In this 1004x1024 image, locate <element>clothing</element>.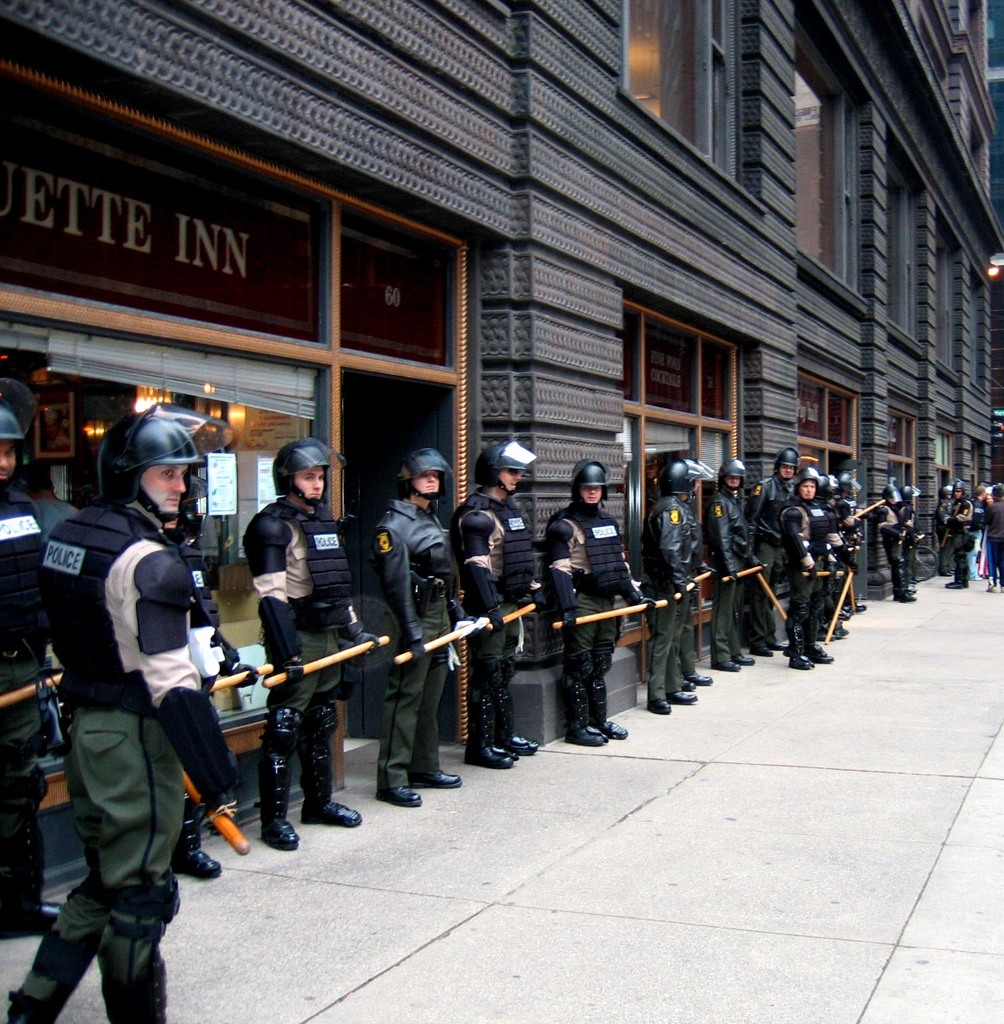
Bounding box: detection(0, 472, 83, 932).
